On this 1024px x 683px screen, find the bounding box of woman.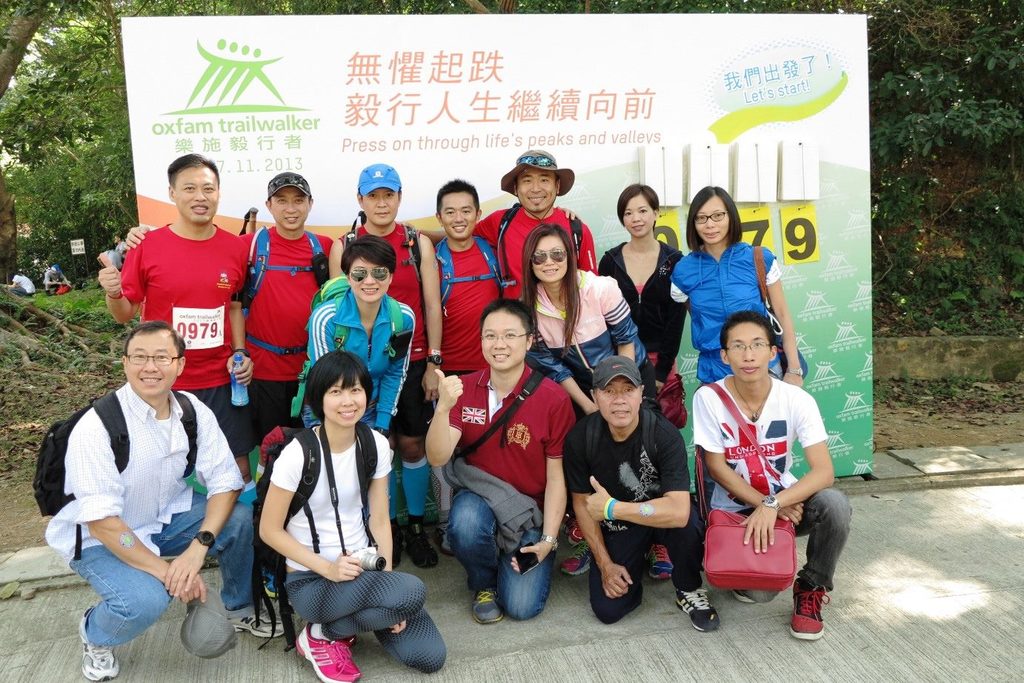
Bounding box: bbox(247, 347, 401, 679).
